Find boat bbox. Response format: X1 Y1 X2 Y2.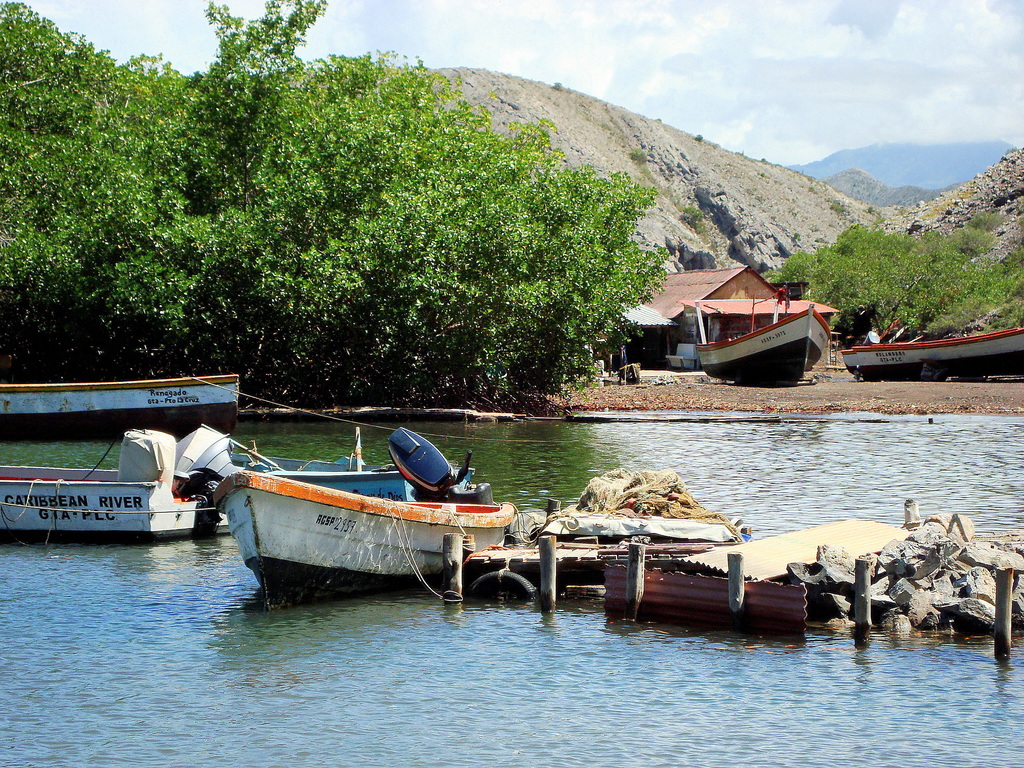
0 422 236 548.
